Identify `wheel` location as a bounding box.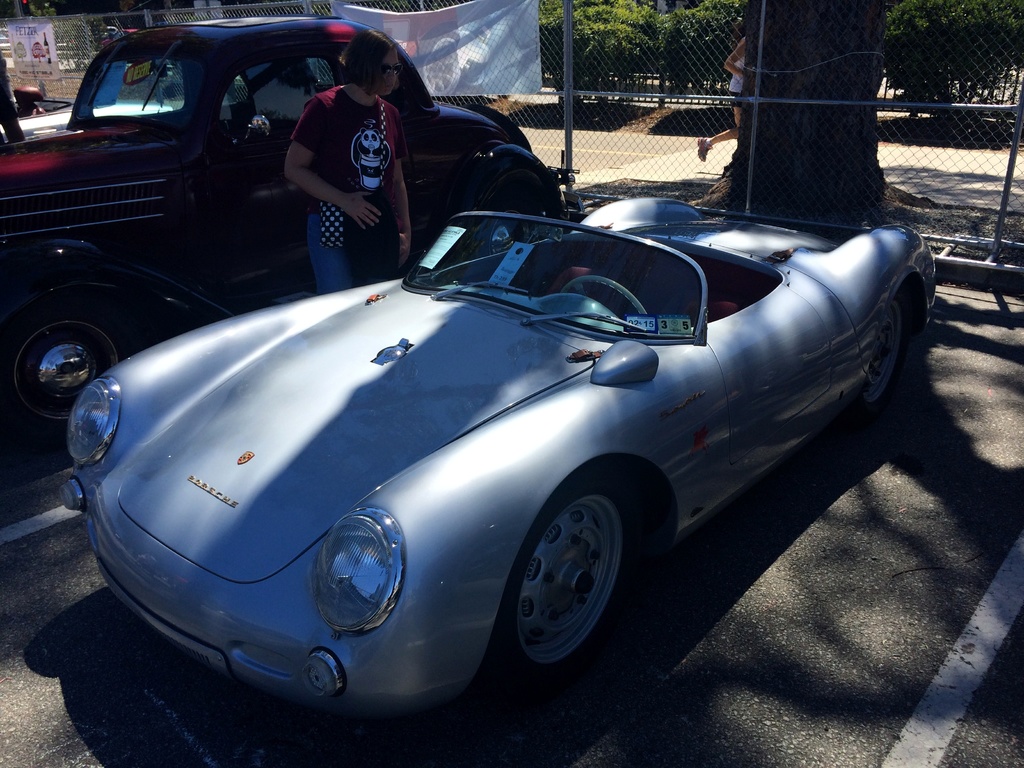
(563, 278, 644, 316).
